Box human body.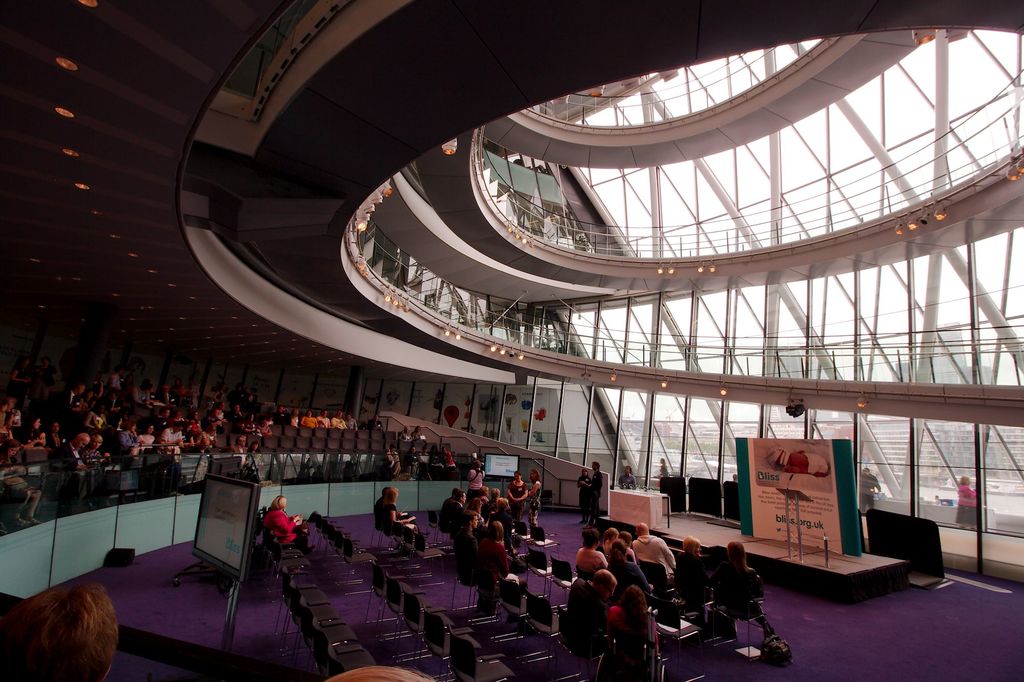
x1=366, y1=482, x2=419, y2=539.
